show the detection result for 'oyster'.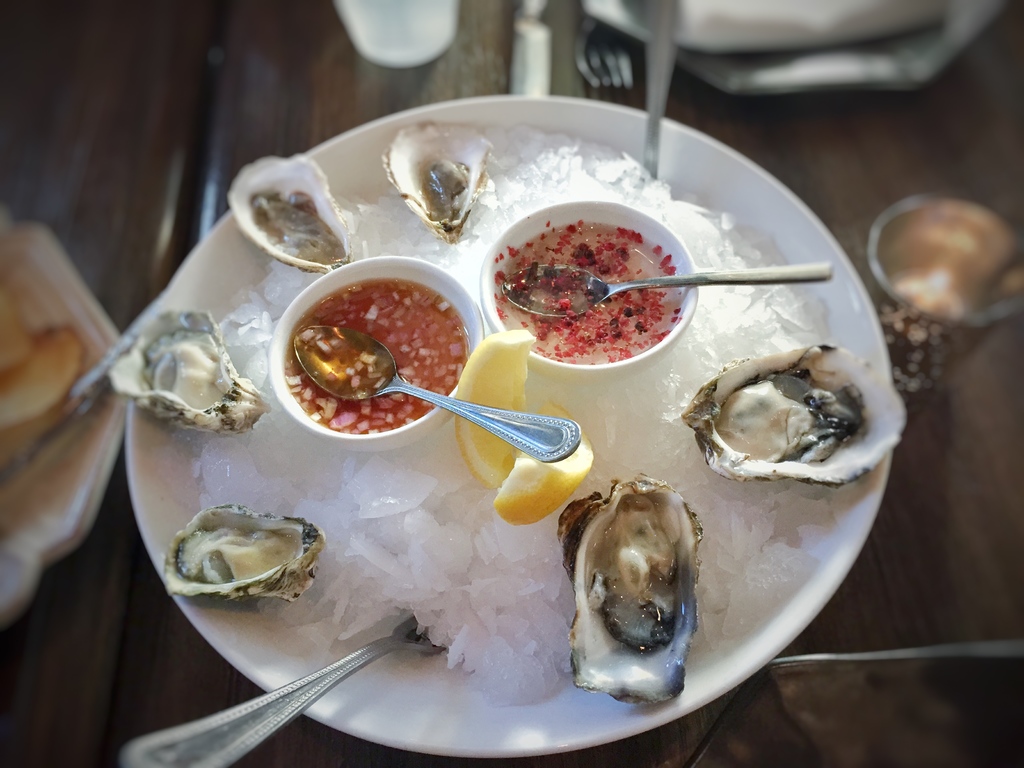
564,474,703,707.
